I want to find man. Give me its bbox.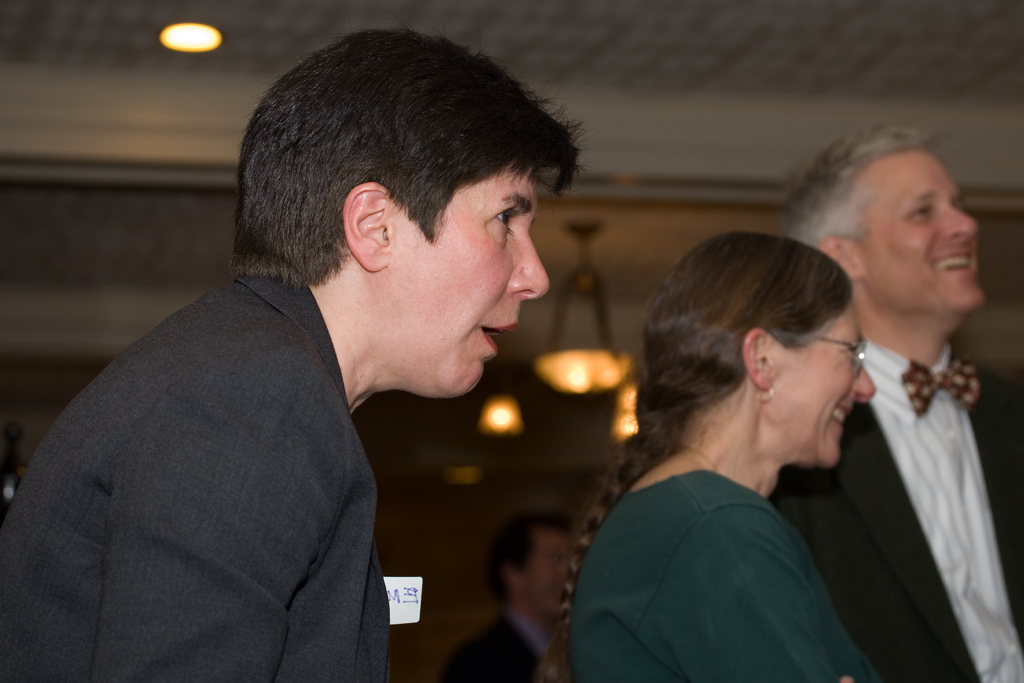
(762, 124, 1023, 682).
